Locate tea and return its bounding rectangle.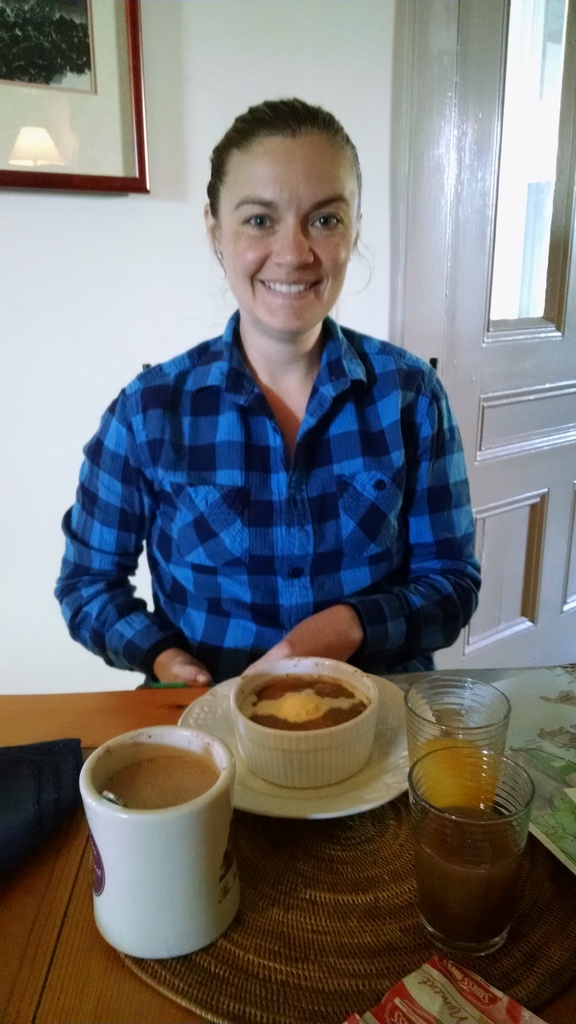
left=104, top=757, right=216, bottom=806.
